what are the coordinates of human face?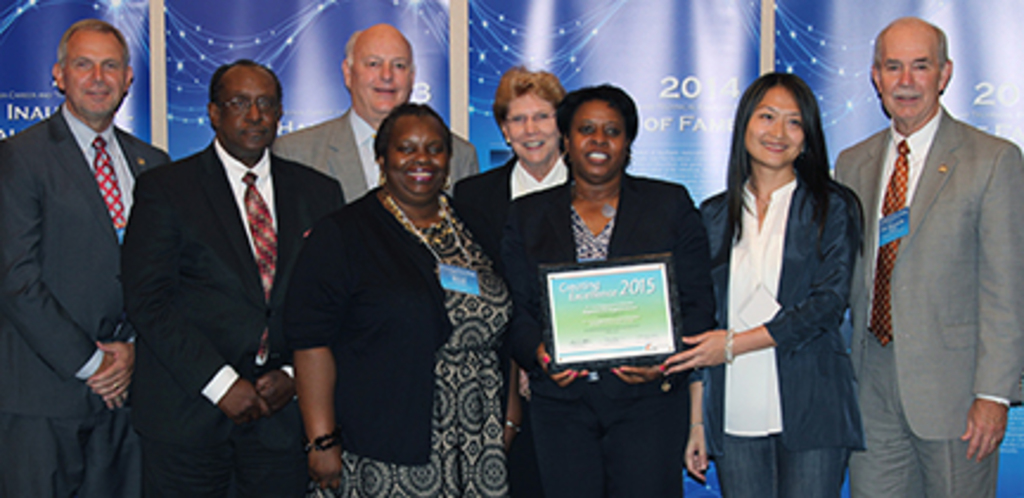
567/97/628/180.
